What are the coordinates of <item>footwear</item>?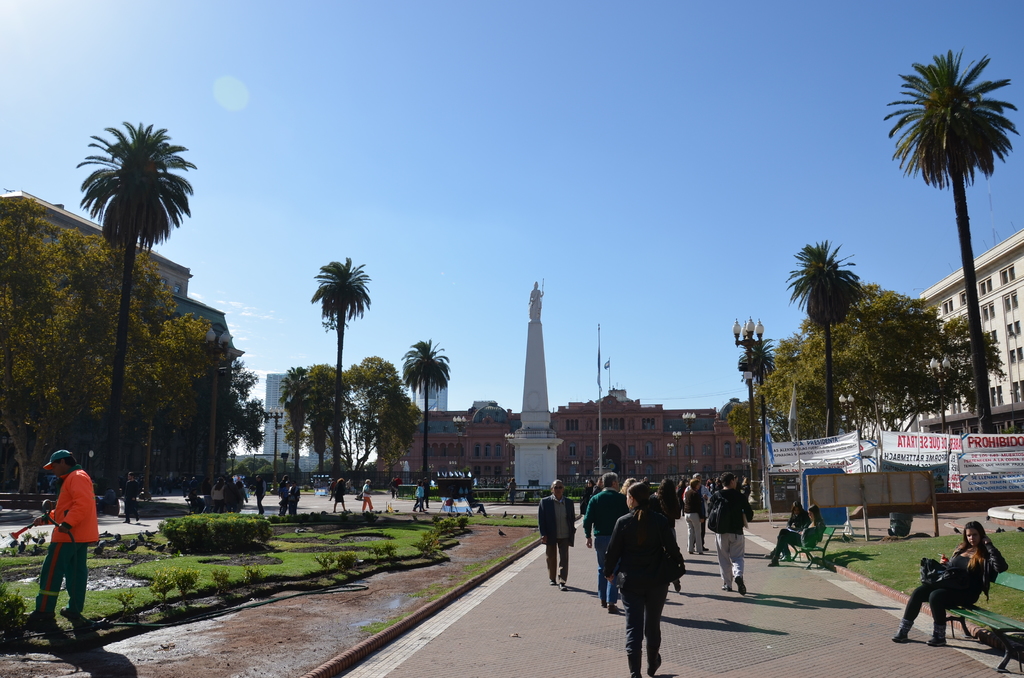
left=548, top=578, right=557, bottom=588.
